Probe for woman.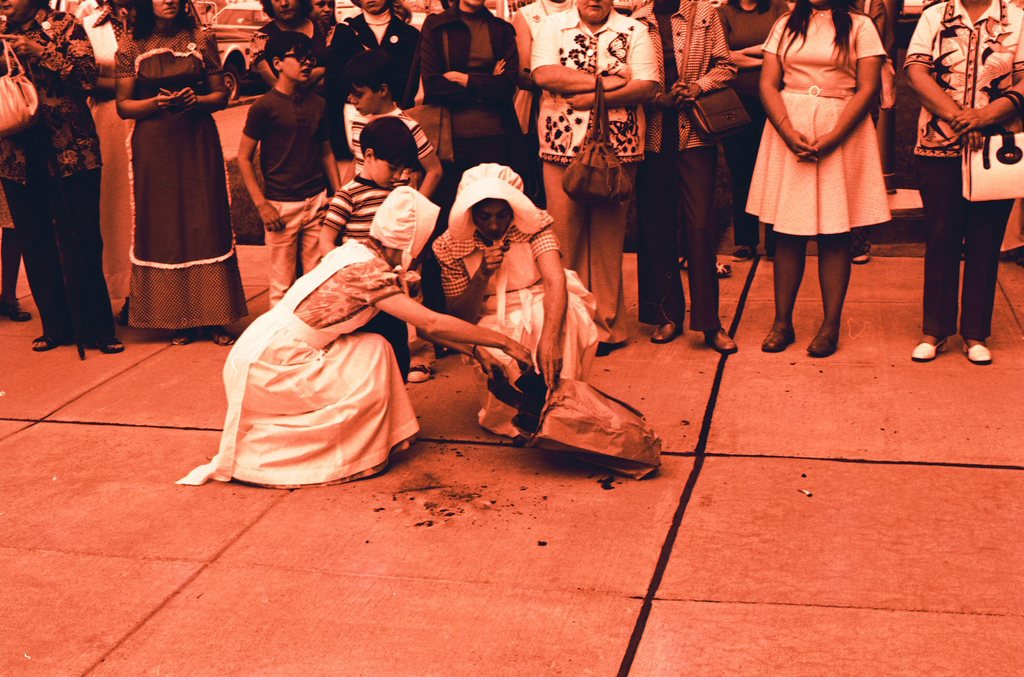
Probe result: 420 0 532 356.
